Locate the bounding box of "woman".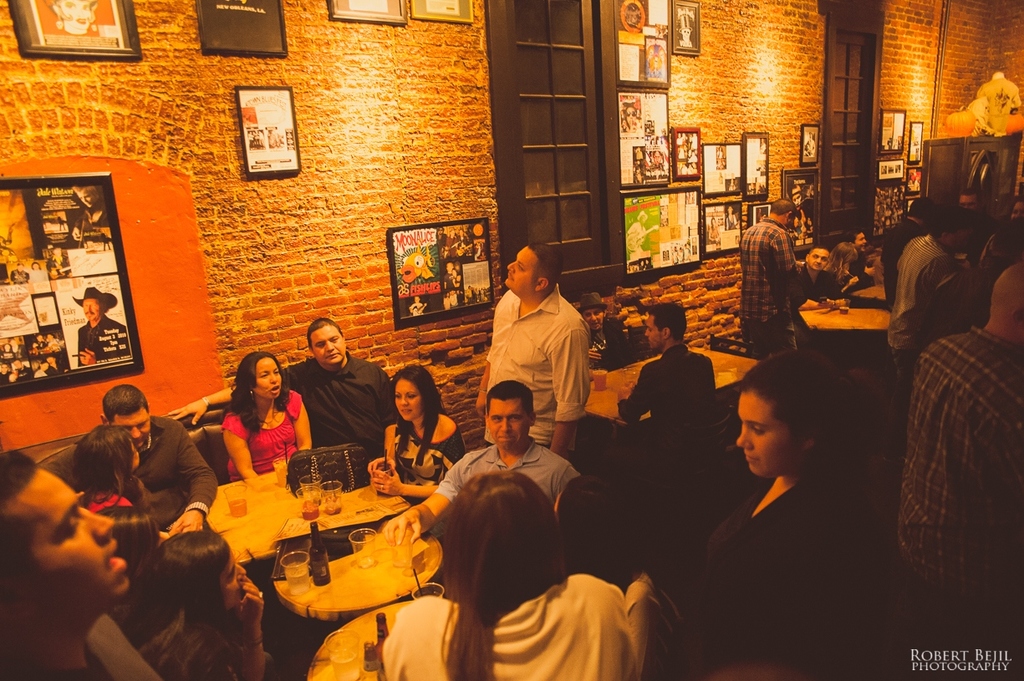
Bounding box: [684, 334, 914, 652].
